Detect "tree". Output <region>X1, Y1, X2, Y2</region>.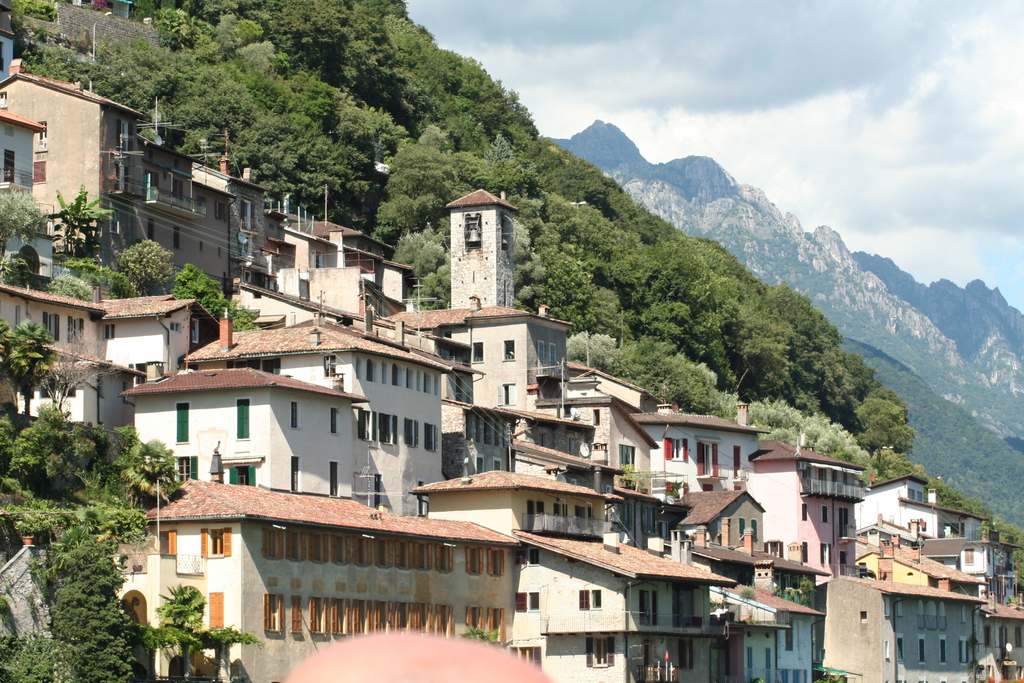
<region>574, 327, 608, 372</region>.
